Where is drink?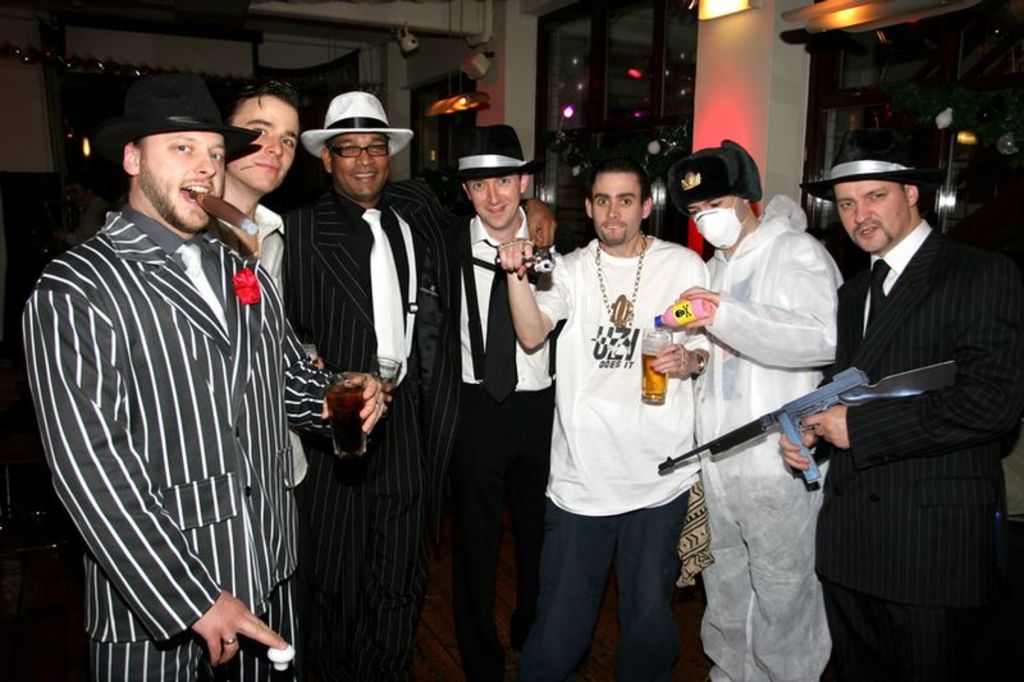
left=326, top=393, right=371, bottom=456.
